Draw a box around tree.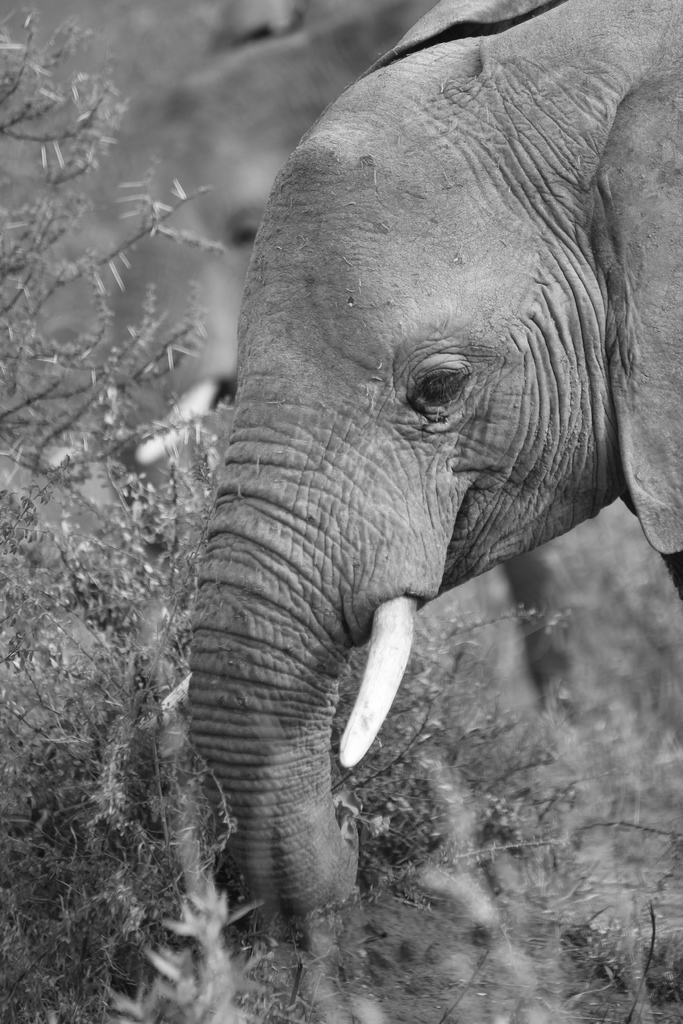
left=0, top=6, right=682, bottom=1023.
